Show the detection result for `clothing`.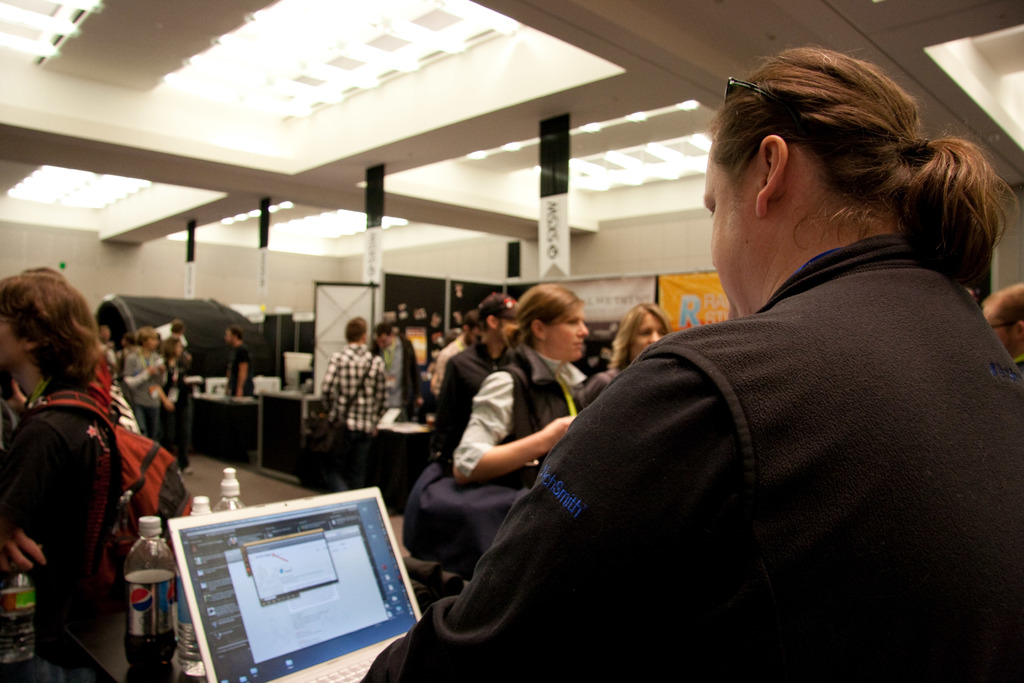
{"x1": 161, "y1": 347, "x2": 204, "y2": 470}.
